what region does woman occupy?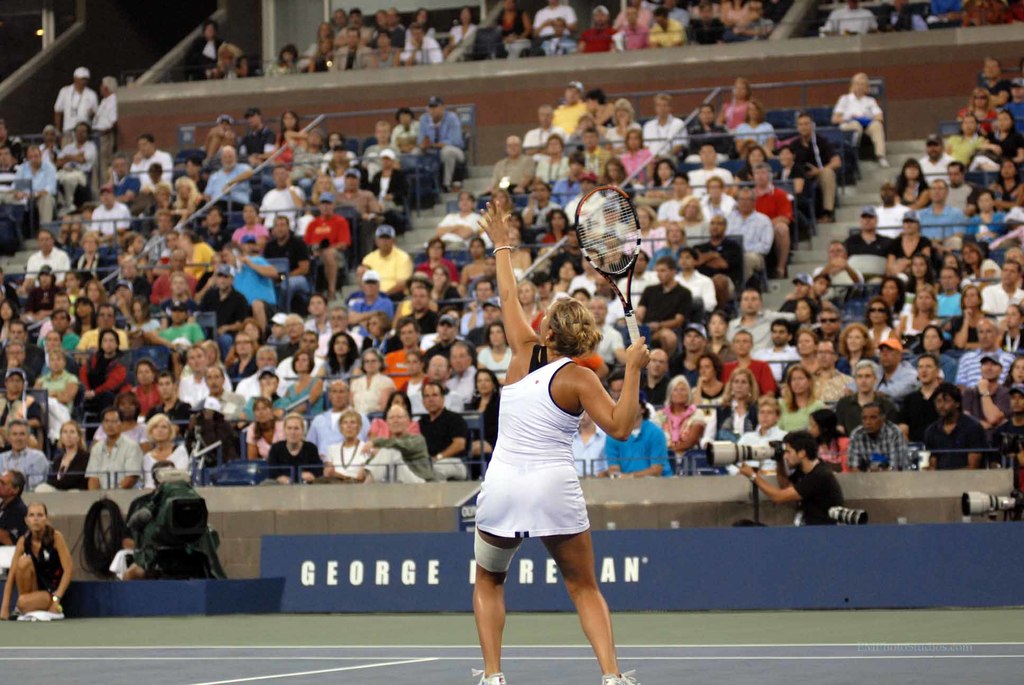
left=998, top=161, right=1023, bottom=207.
